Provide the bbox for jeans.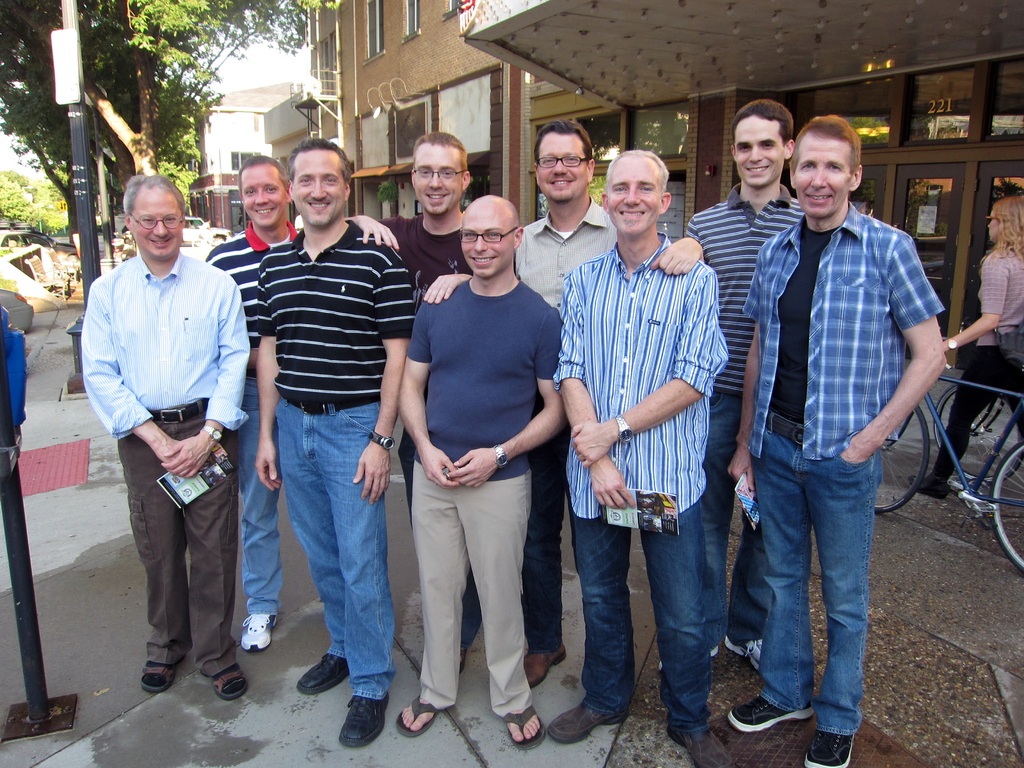
[x1=751, y1=408, x2=881, y2=738].
